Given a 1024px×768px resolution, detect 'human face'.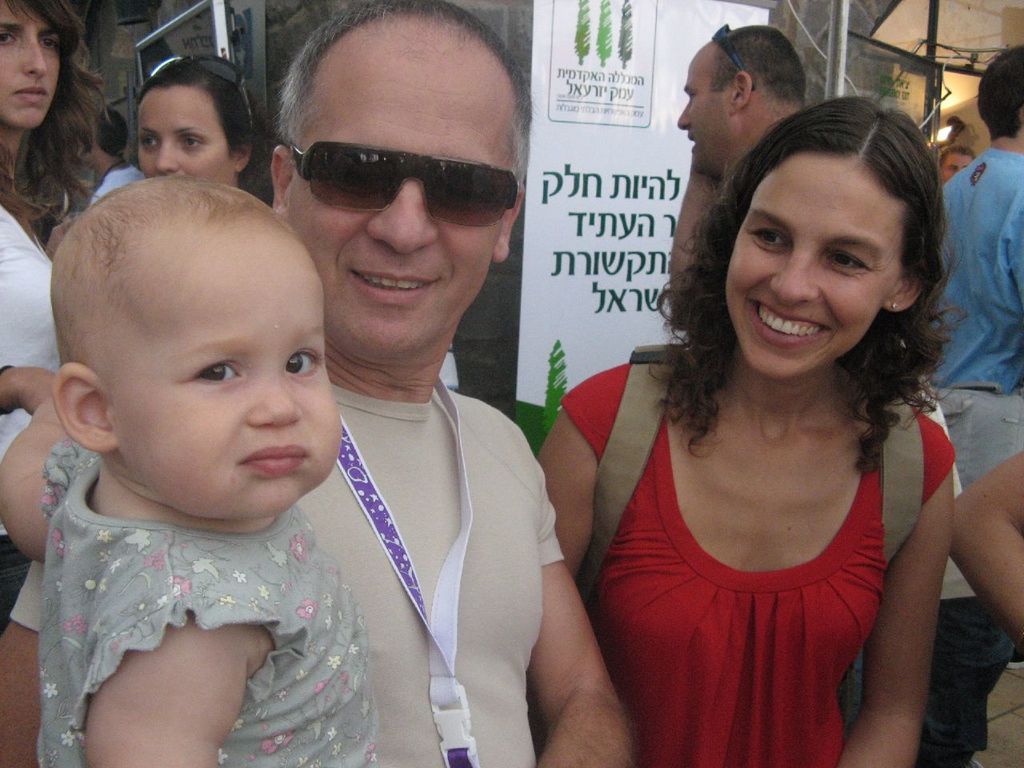
<region>0, 2, 59, 130</region>.
